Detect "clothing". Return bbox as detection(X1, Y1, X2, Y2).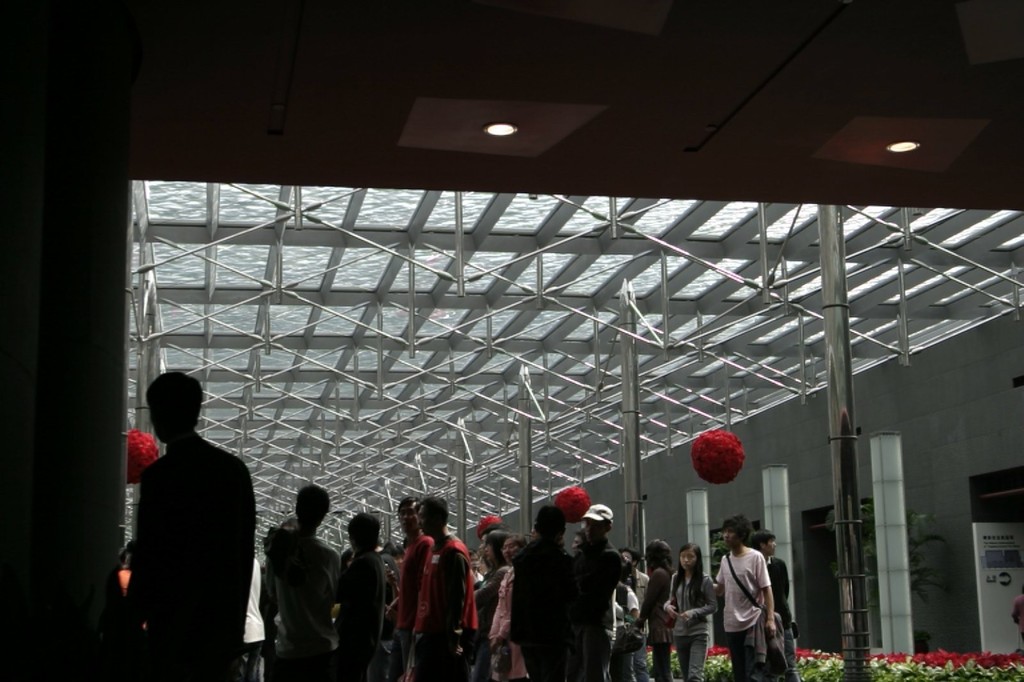
detection(406, 531, 478, 681).
